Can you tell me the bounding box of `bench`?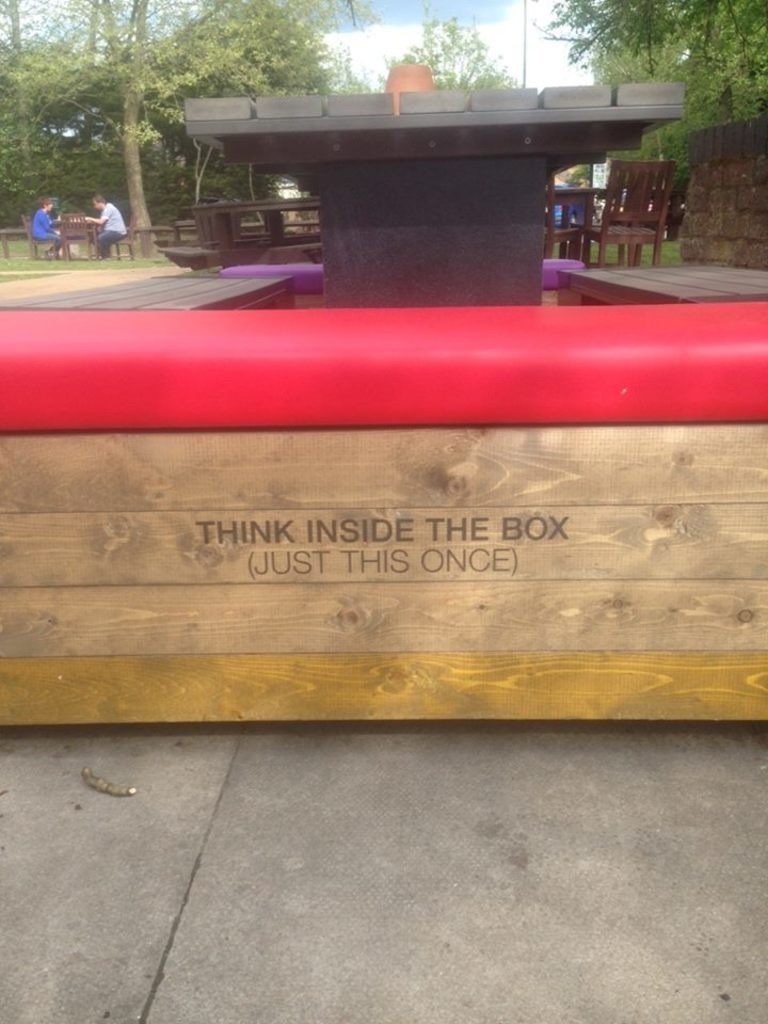
<region>0, 222, 174, 265</region>.
